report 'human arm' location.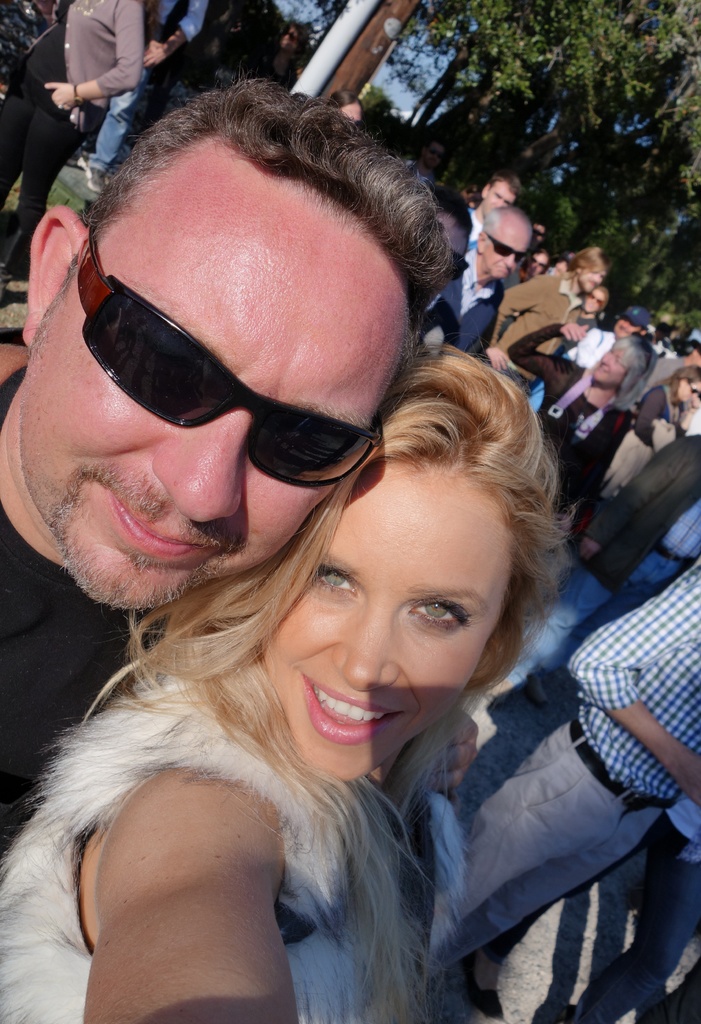
Report: <box>34,0,139,111</box>.
